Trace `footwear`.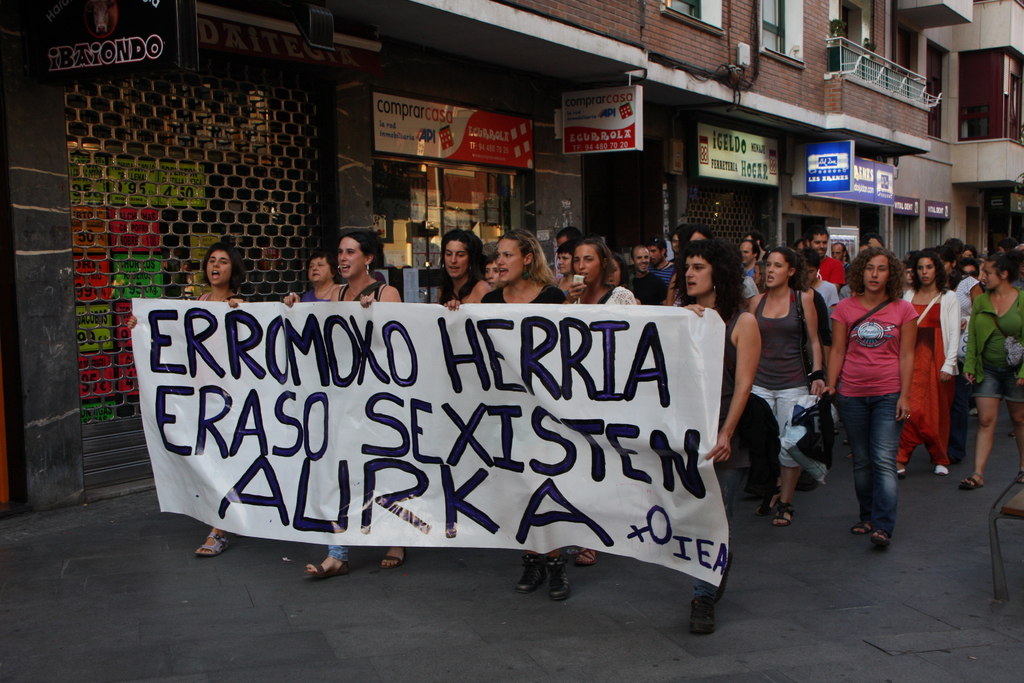
Traced to [x1=696, y1=589, x2=722, y2=630].
